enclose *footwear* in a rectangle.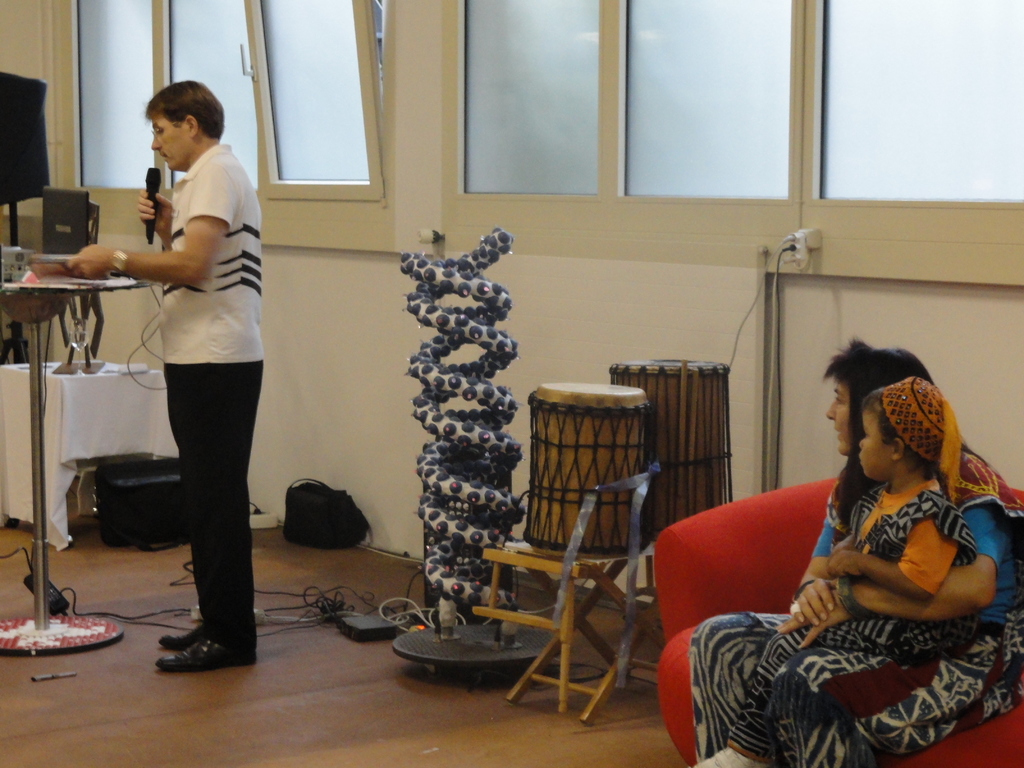
detection(156, 621, 216, 647).
